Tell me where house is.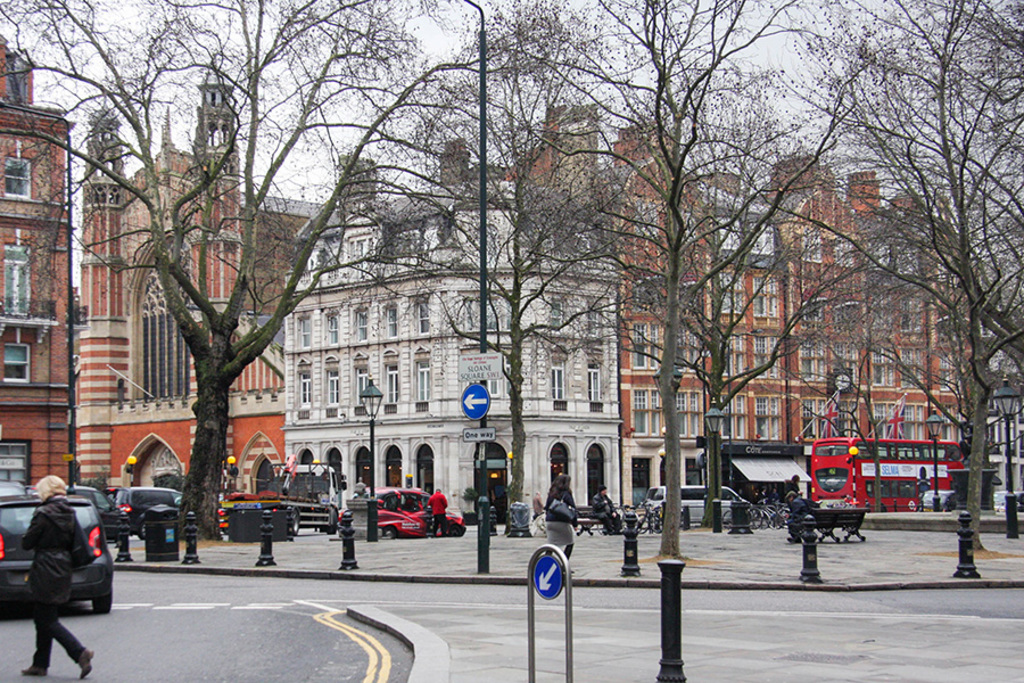
house is at 0 46 81 501.
